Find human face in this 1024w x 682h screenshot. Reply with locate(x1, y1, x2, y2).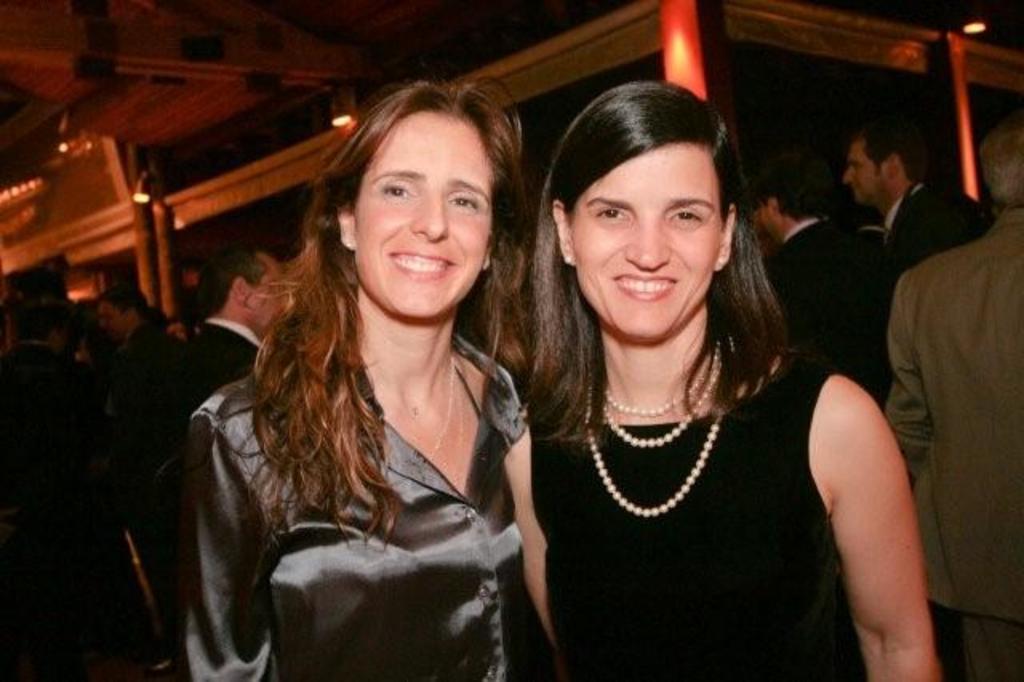
locate(93, 301, 144, 341).
